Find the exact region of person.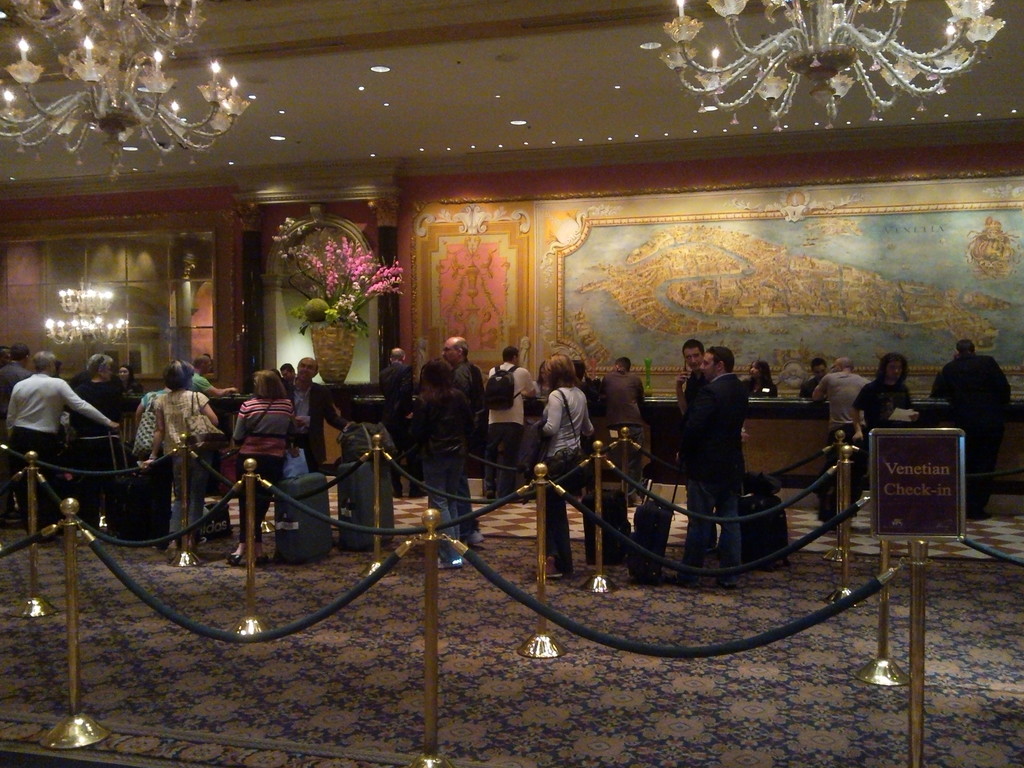
Exact region: [70, 354, 130, 422].
